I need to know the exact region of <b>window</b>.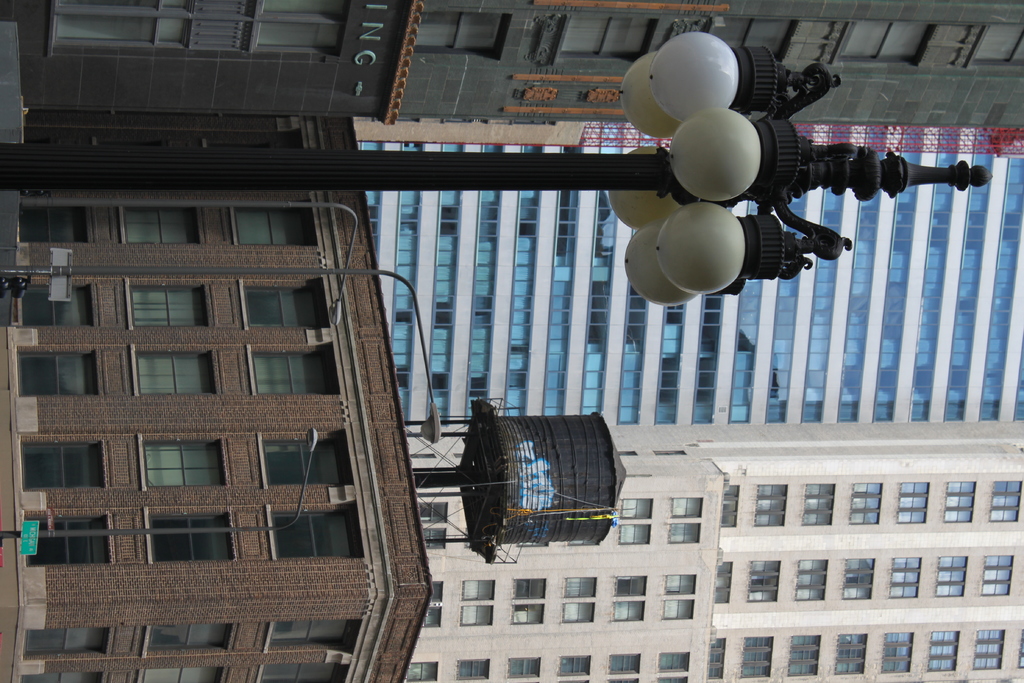
Region: bbox(754, 484, 788, 527).
